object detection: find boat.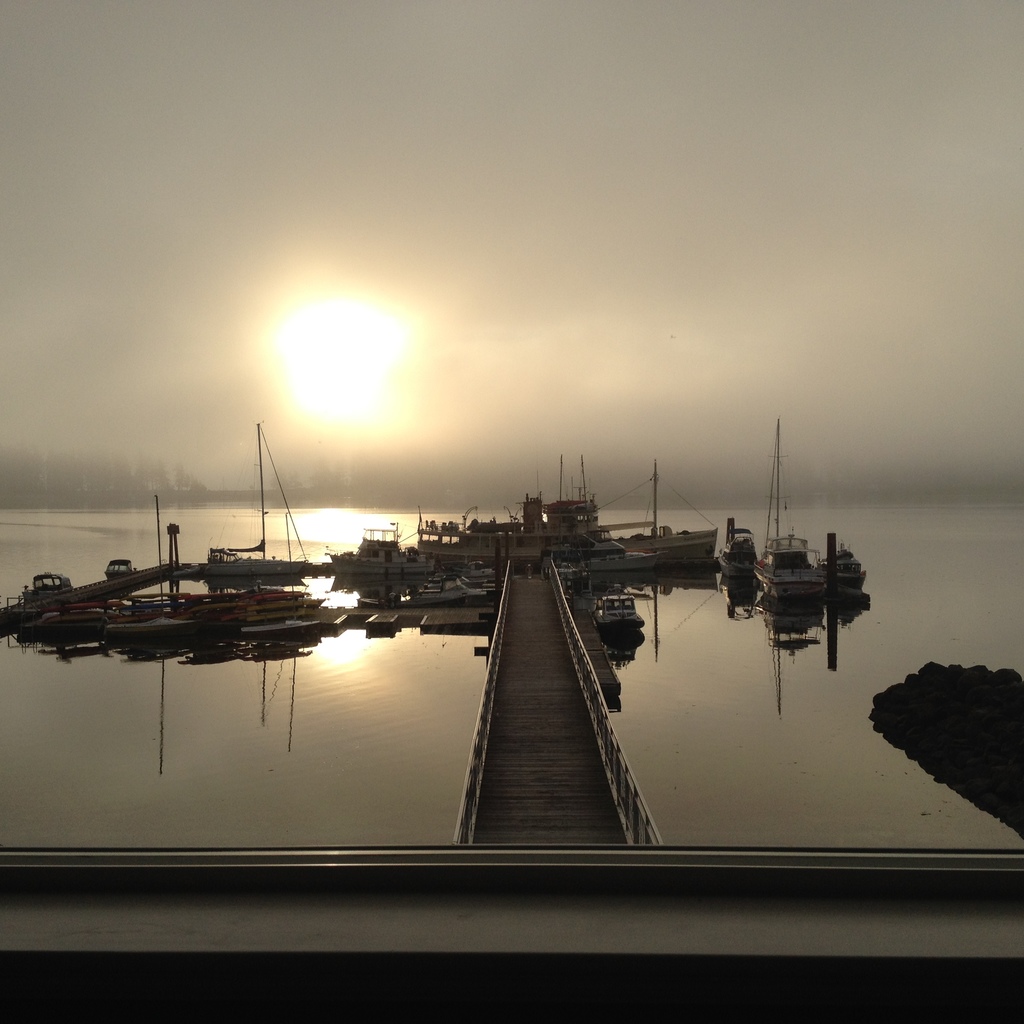
752 415 826 611.
